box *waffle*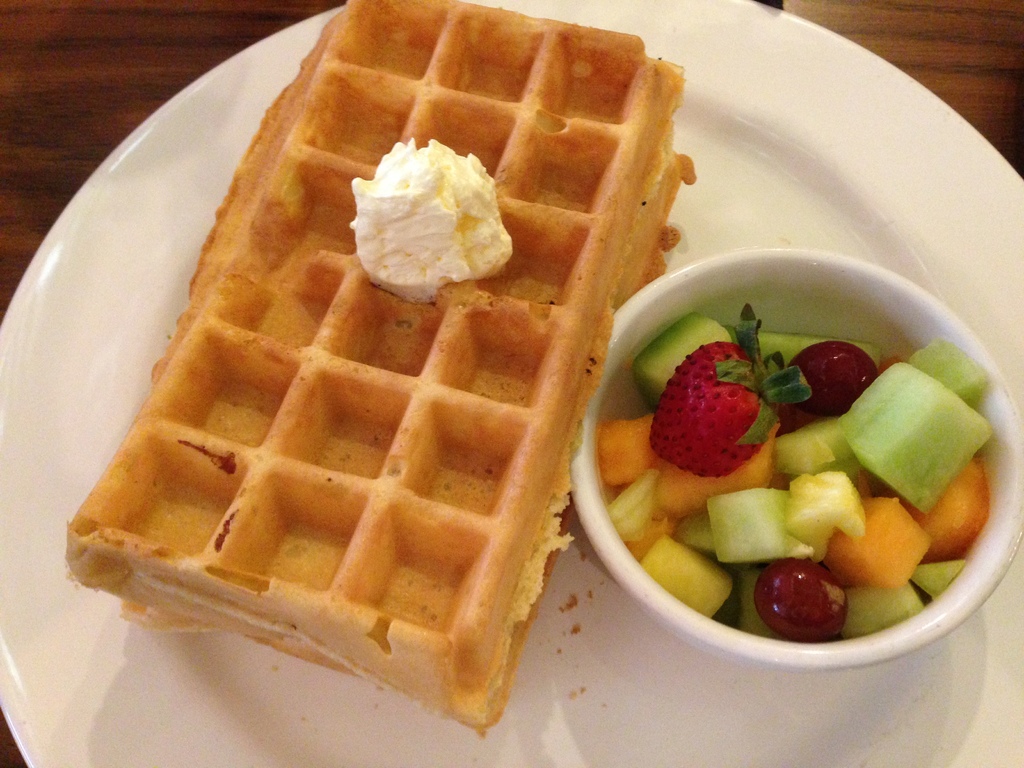
bbox(60, 0, 703, 730)
